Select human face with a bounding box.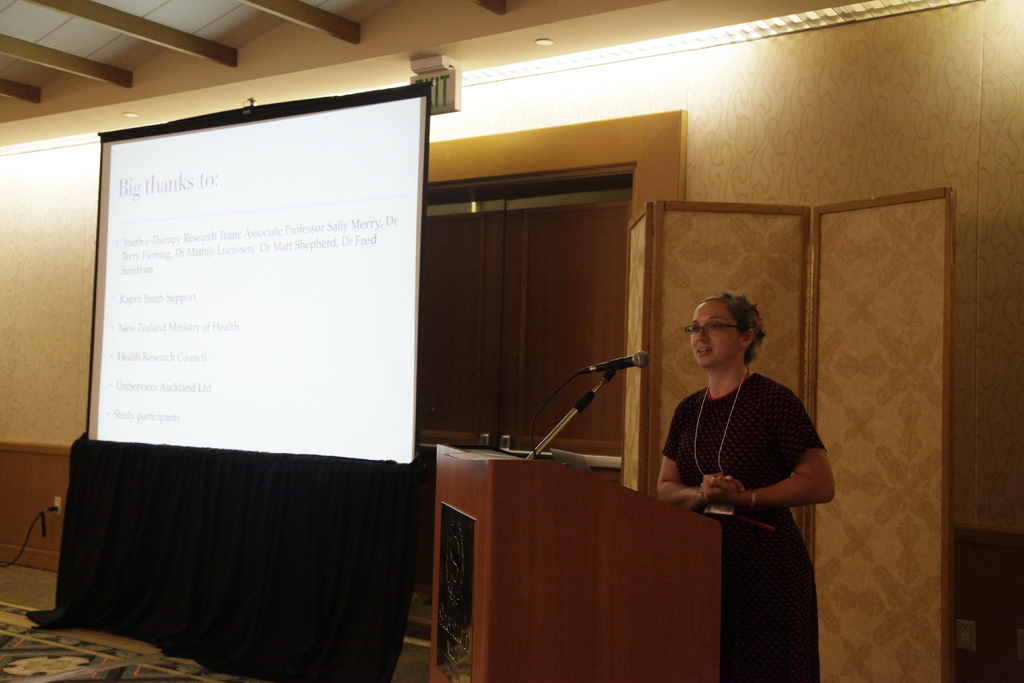
bbox(691, 298, 739, 366).
